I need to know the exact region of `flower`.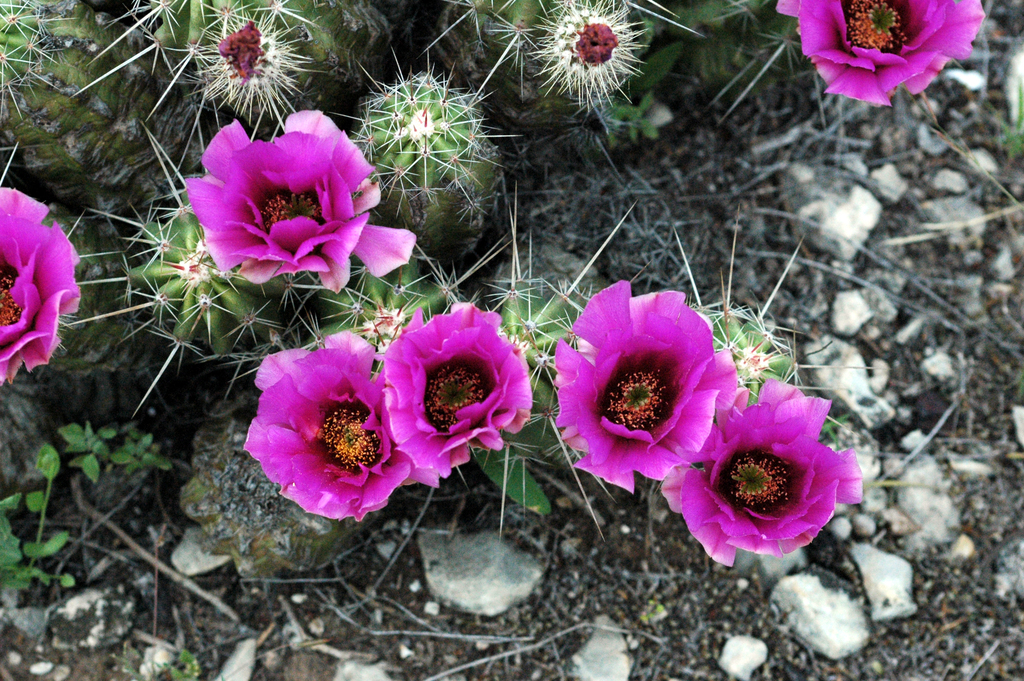
Region: region(664, 379, 865, 562).
